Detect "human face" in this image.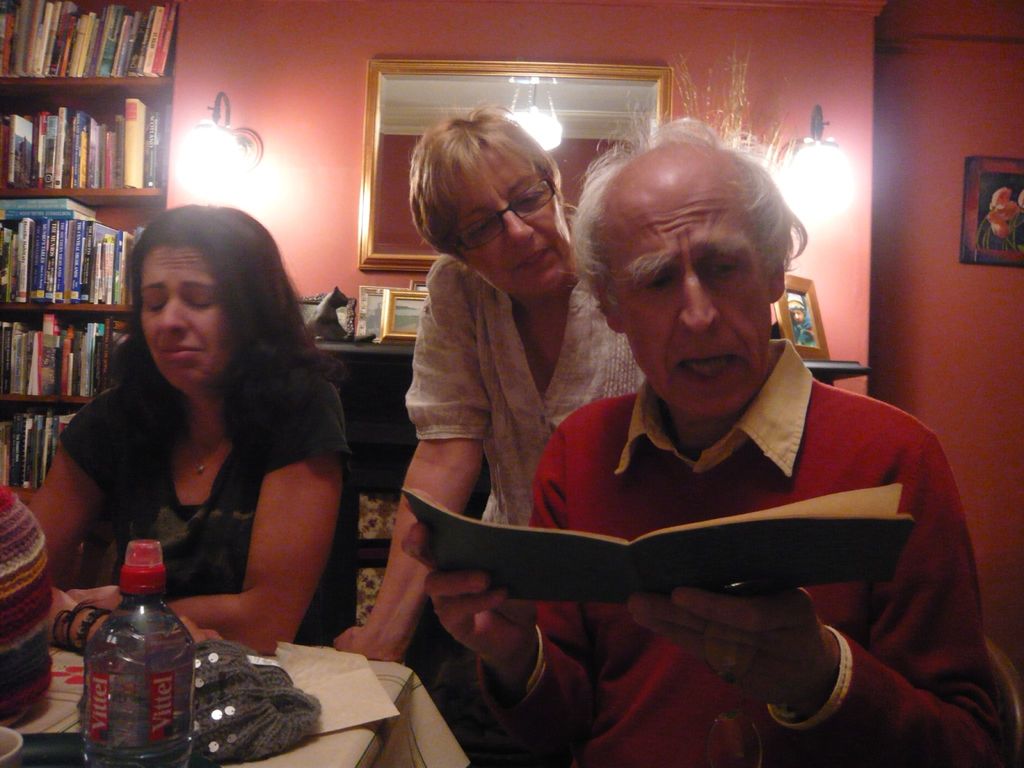
Detection: 138:243:234:390.
